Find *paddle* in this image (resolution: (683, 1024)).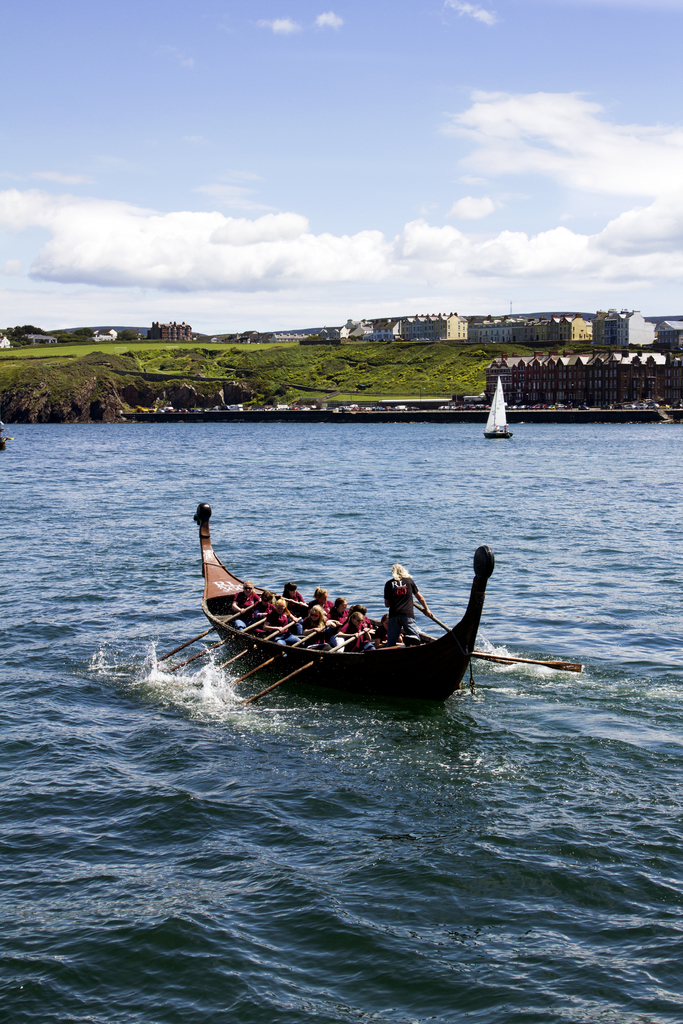
detection(149, 602, 258, 665).
